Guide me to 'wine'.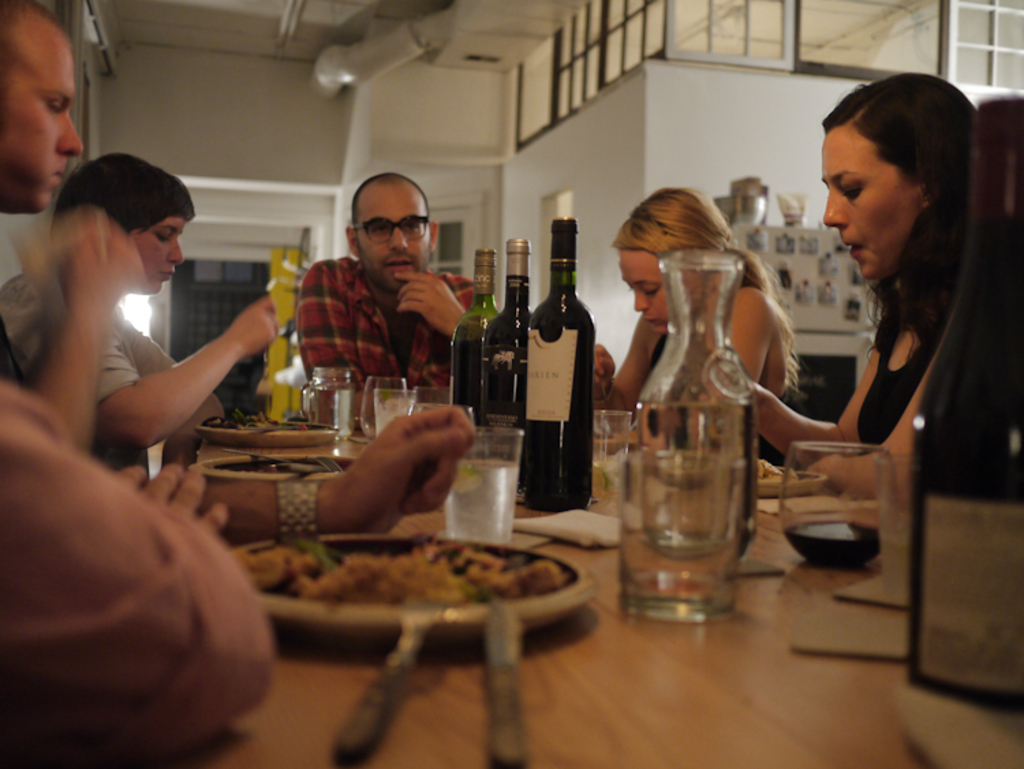
Guidance: locate(523, 216, 598, 514).
